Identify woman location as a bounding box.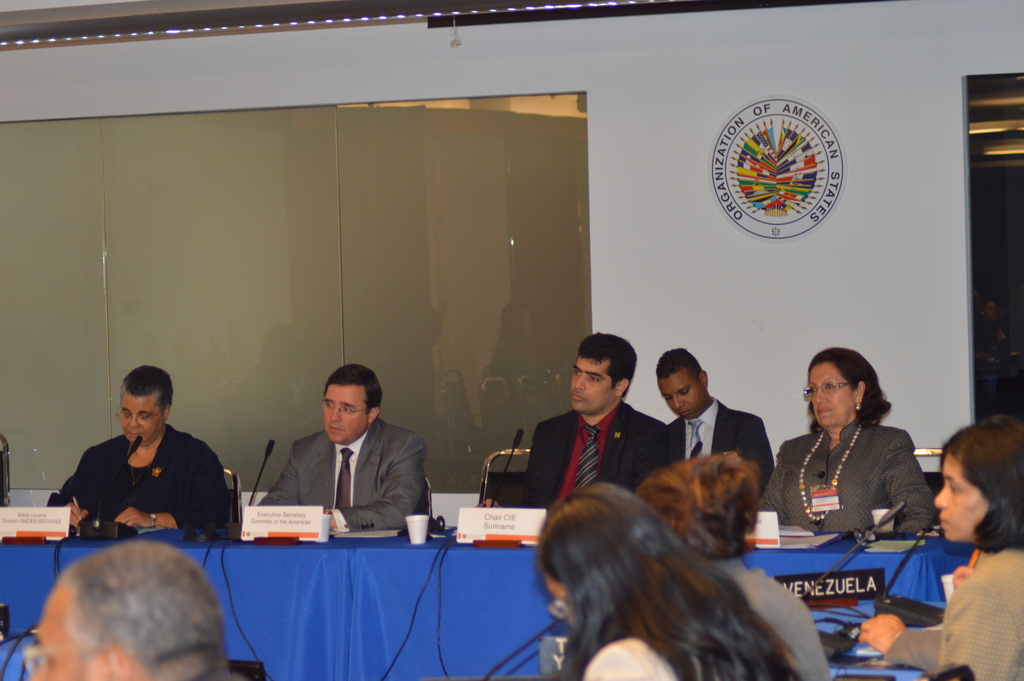
(left=640, top=450, right=833, bottom=680).
